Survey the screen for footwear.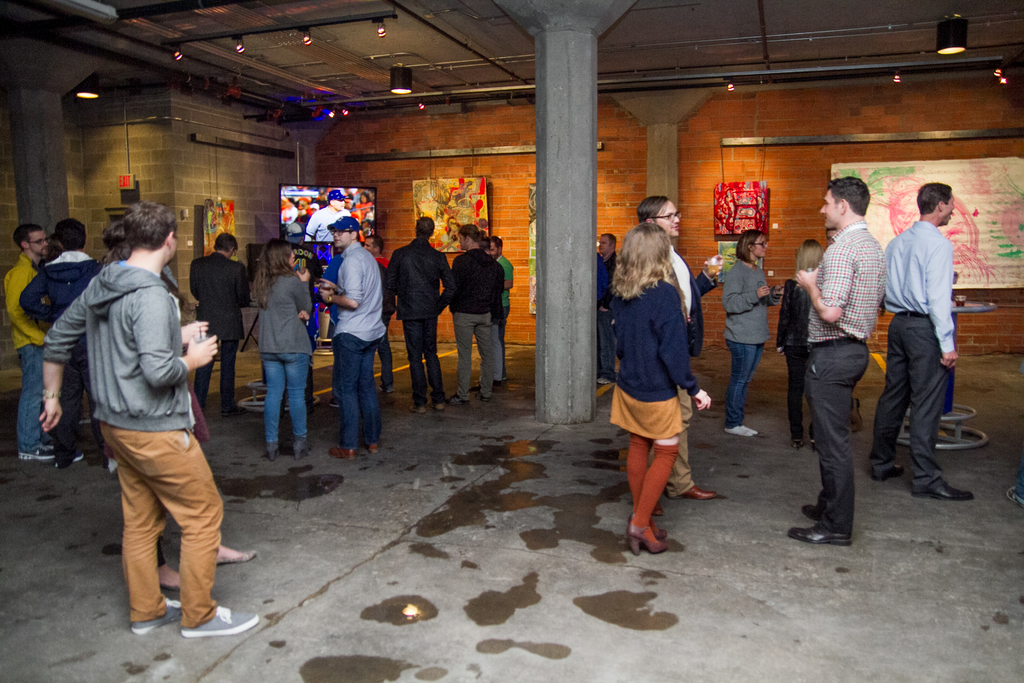
Survey found: (294, 448, 312, 458).
